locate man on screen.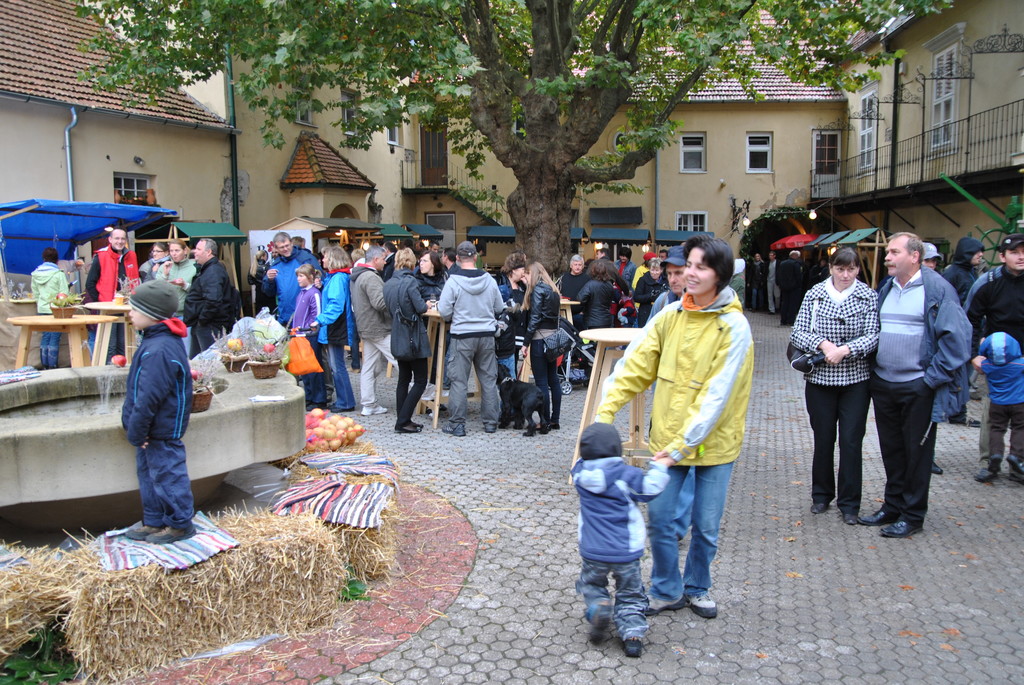
On screen at left=764, top=249, right=782, bottom=317.
